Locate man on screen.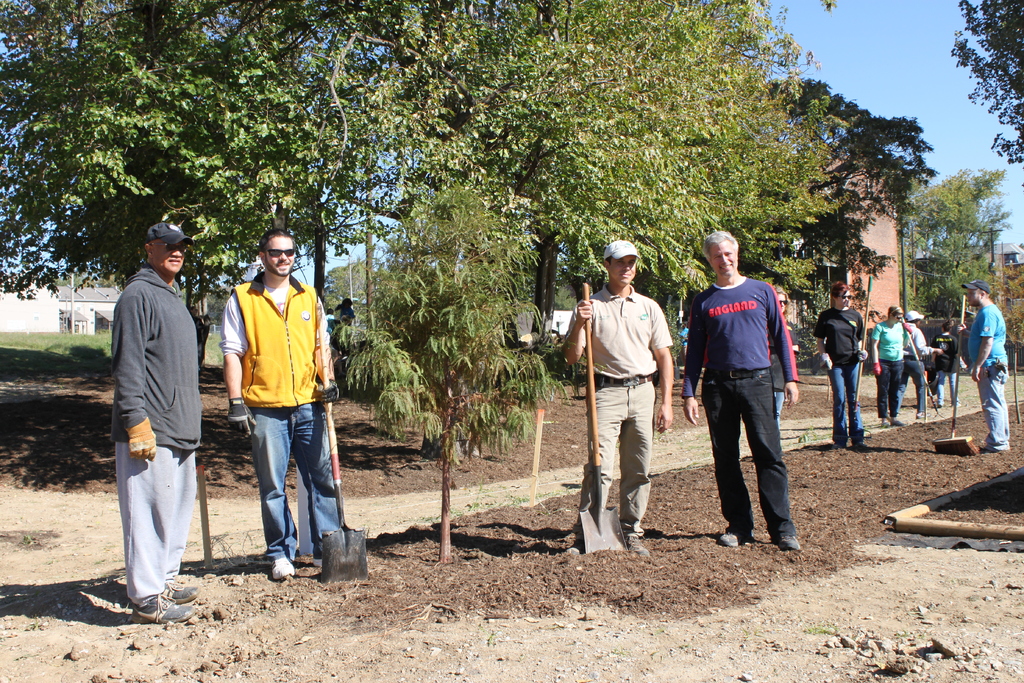
On screen at select_region(954, 282, 1011, 452).
